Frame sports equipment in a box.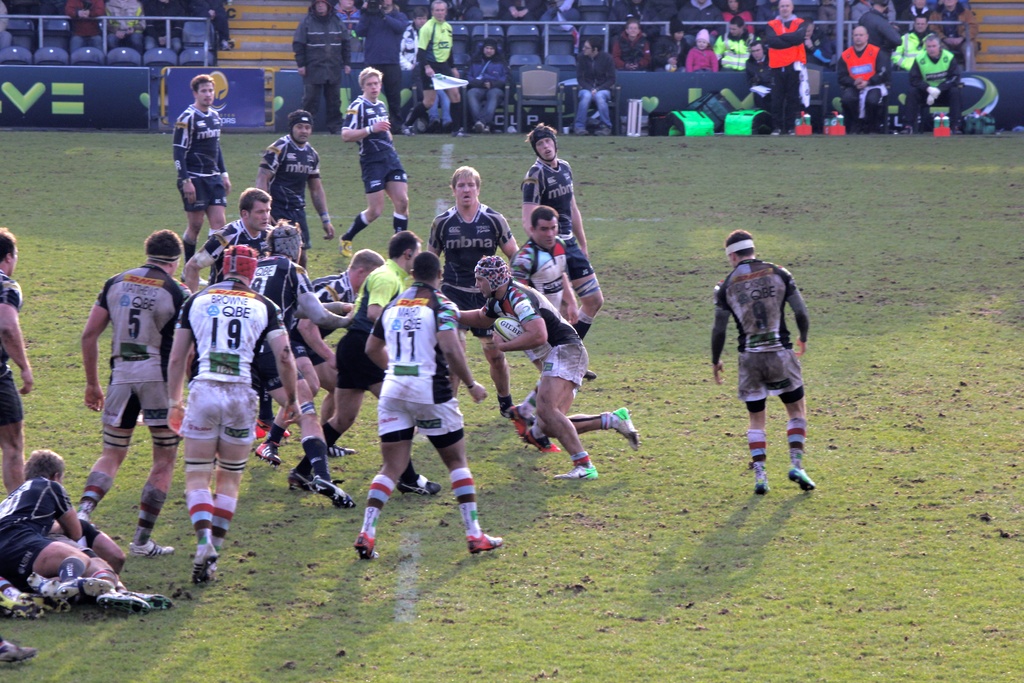
(524, 429, 564, 452).
